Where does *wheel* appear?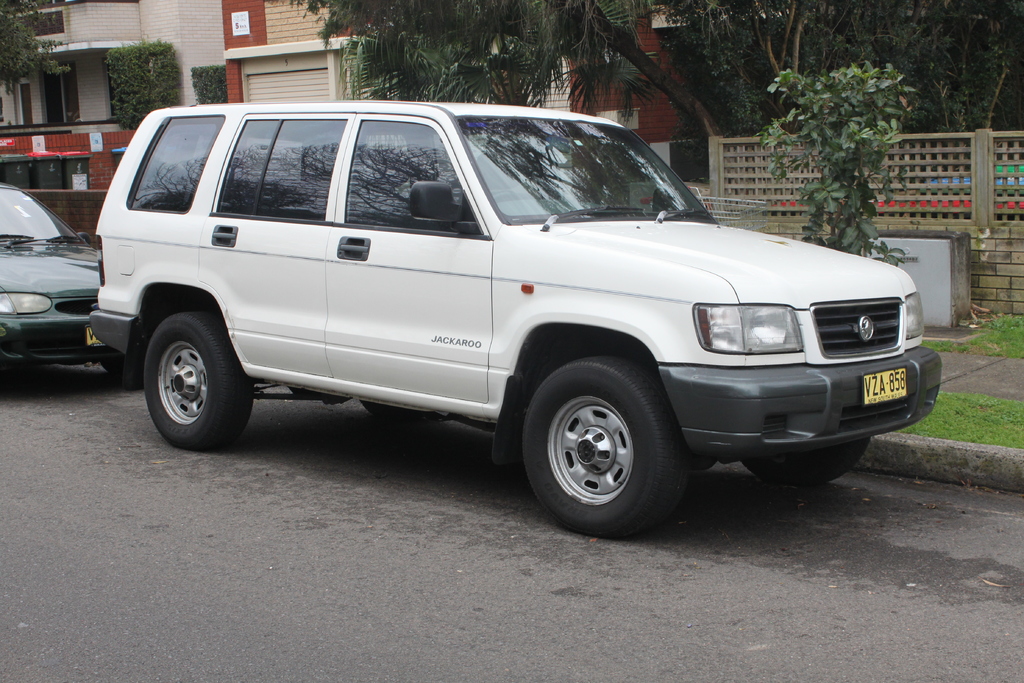
Appears at <box>147,313,252,450</box>.
